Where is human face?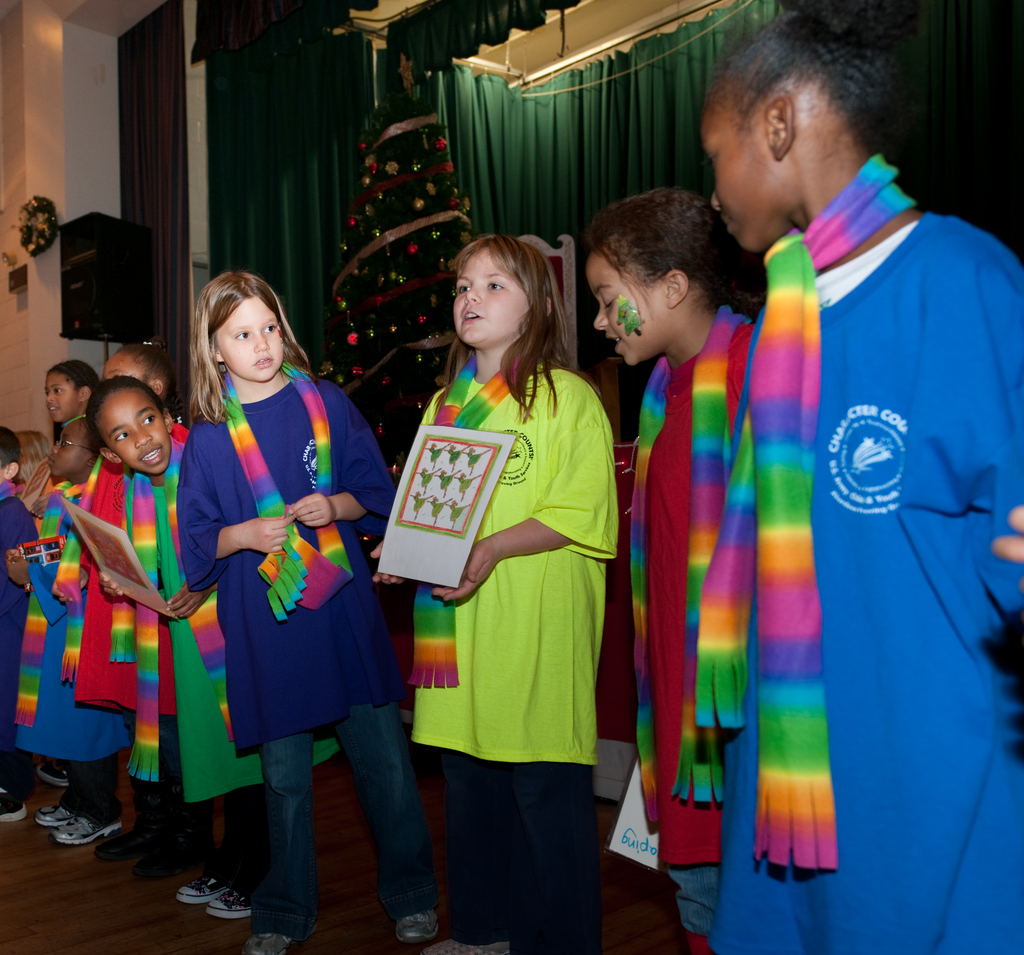
<bbox>702, 99, 777, 247</bbox>.
